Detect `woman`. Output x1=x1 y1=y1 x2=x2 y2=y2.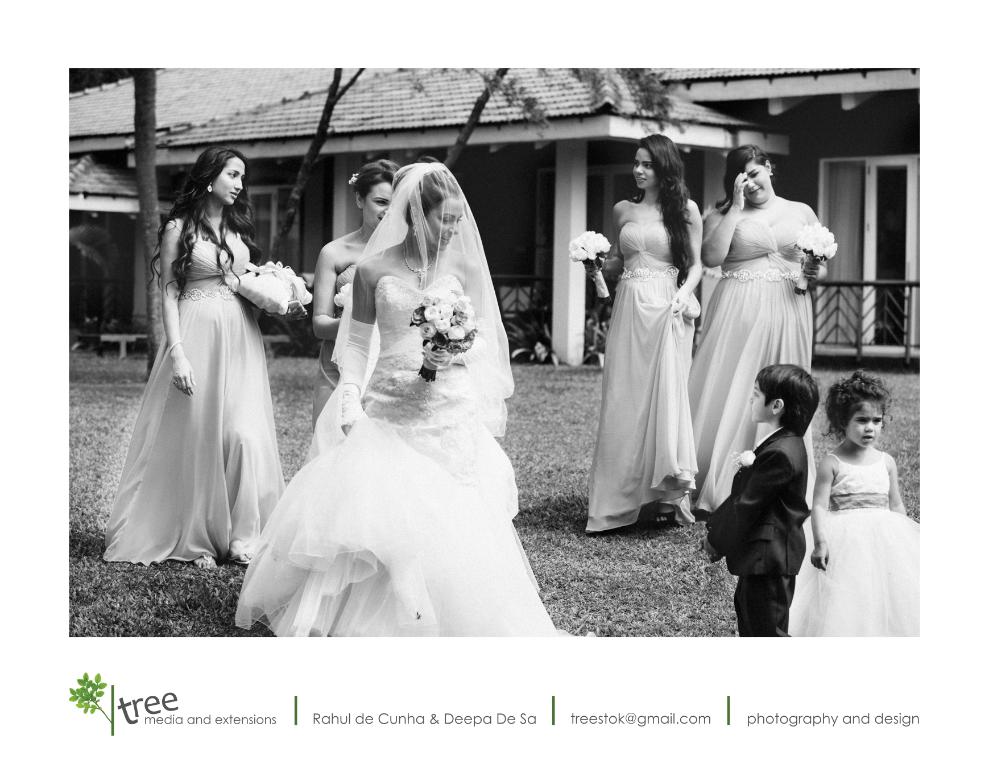
x1=585 y1=130 x2=700 y2=542.
